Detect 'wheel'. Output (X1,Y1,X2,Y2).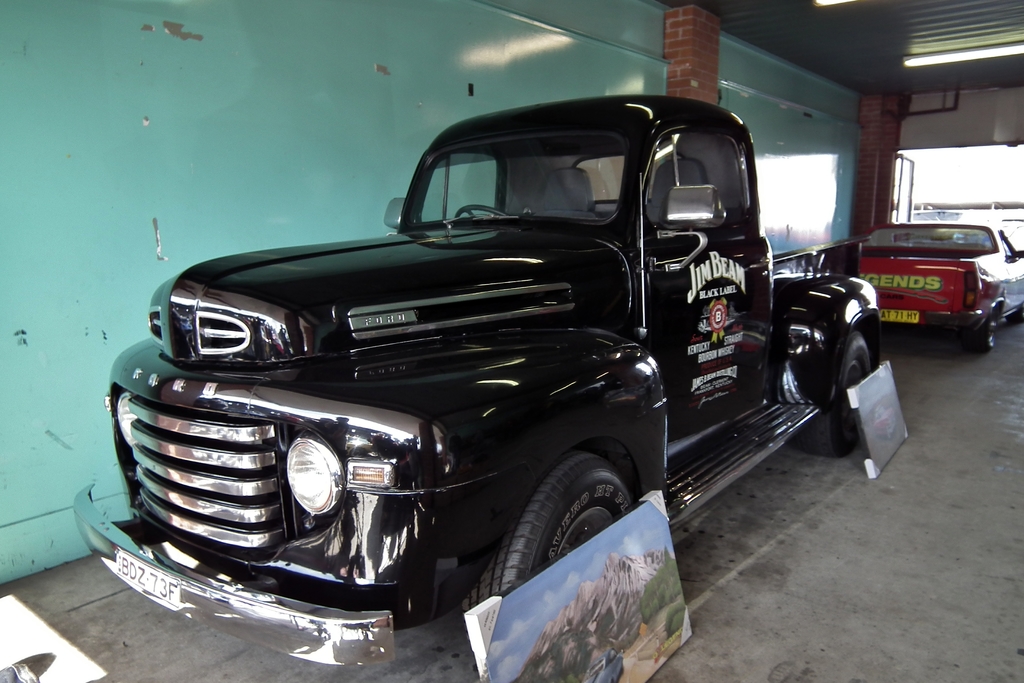
(791,331,874,462).
